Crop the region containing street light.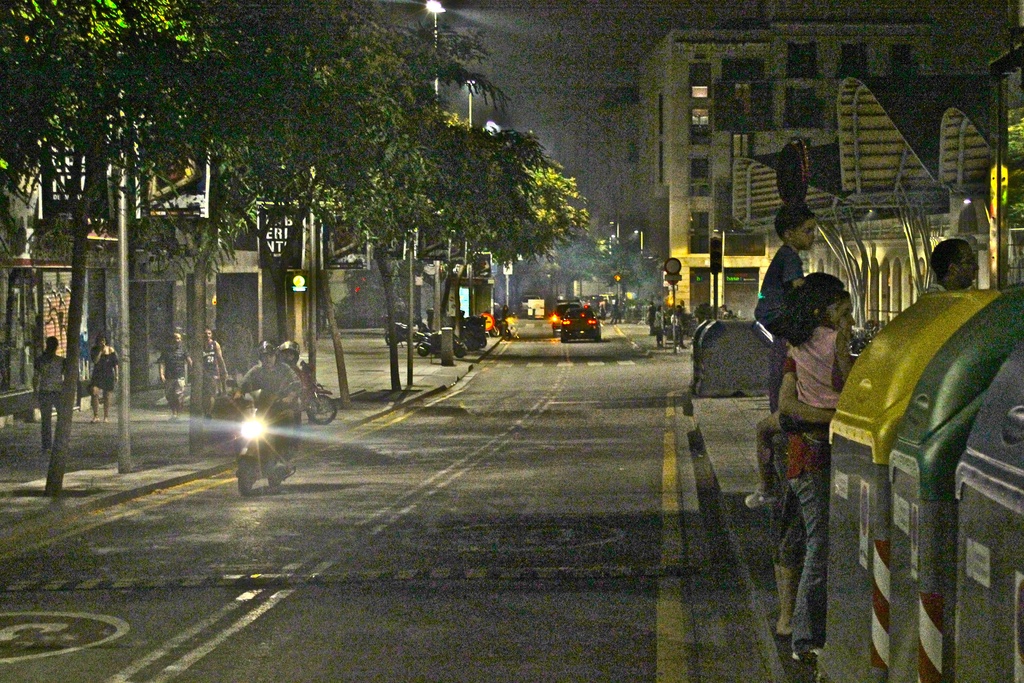
Crop region: box=[465, 73, 477, 278].
